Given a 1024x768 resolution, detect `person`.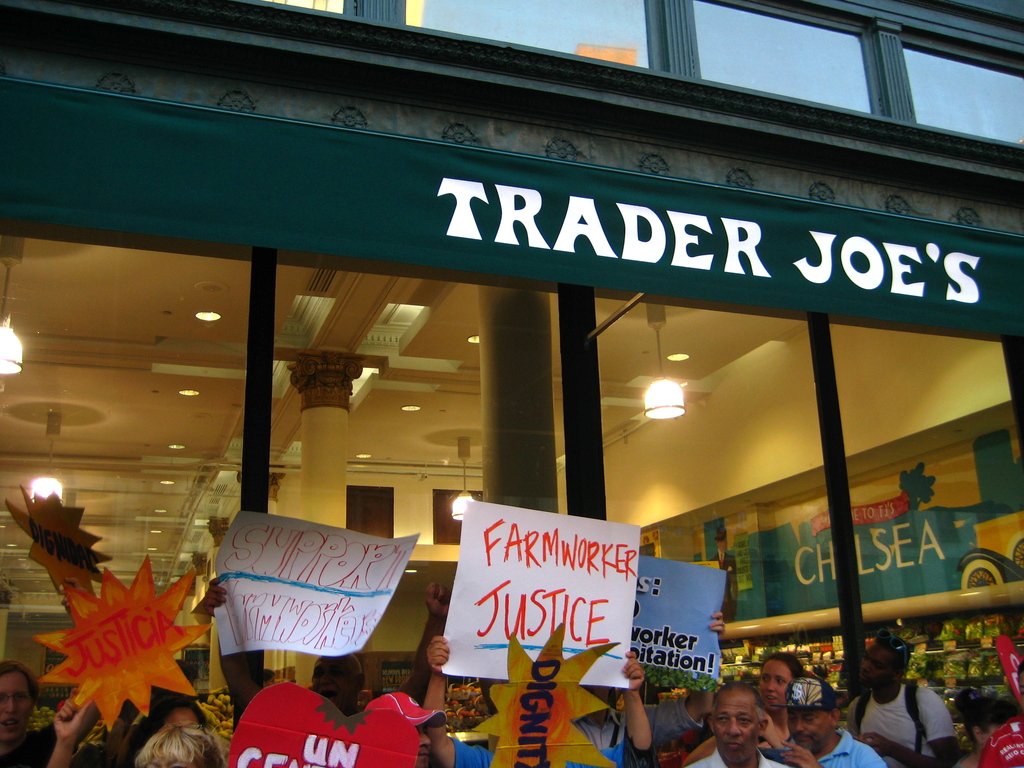
box(780, 676, 879, 767).
